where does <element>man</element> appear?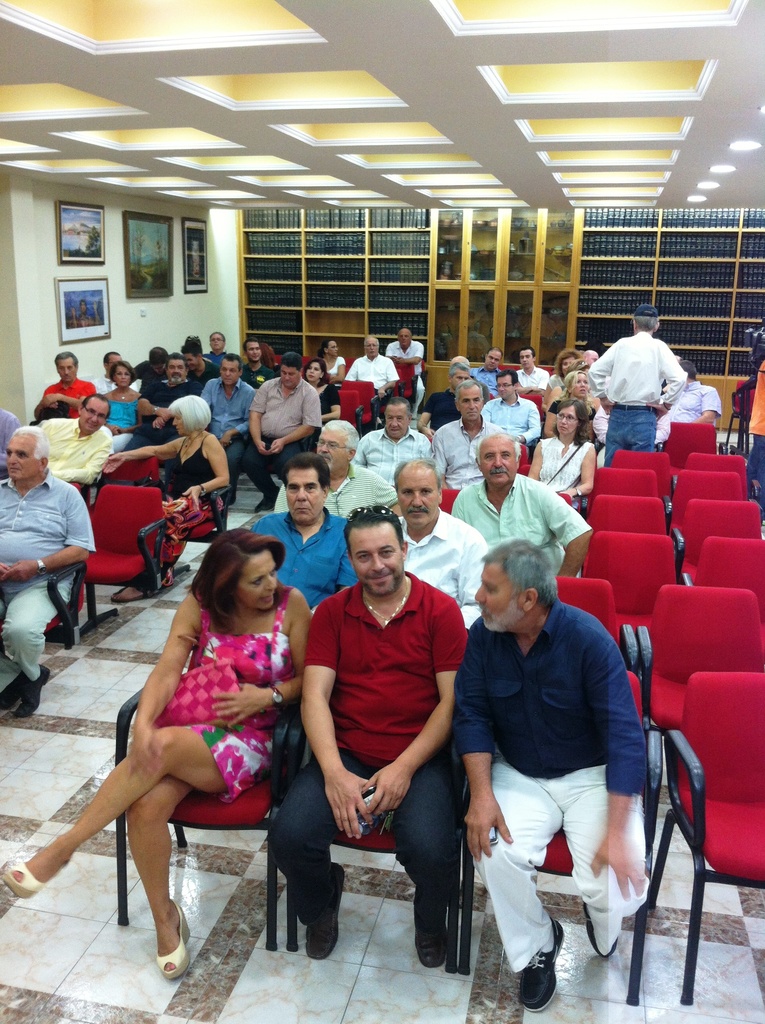
Appears at locate(428, 378, 501, 490).
